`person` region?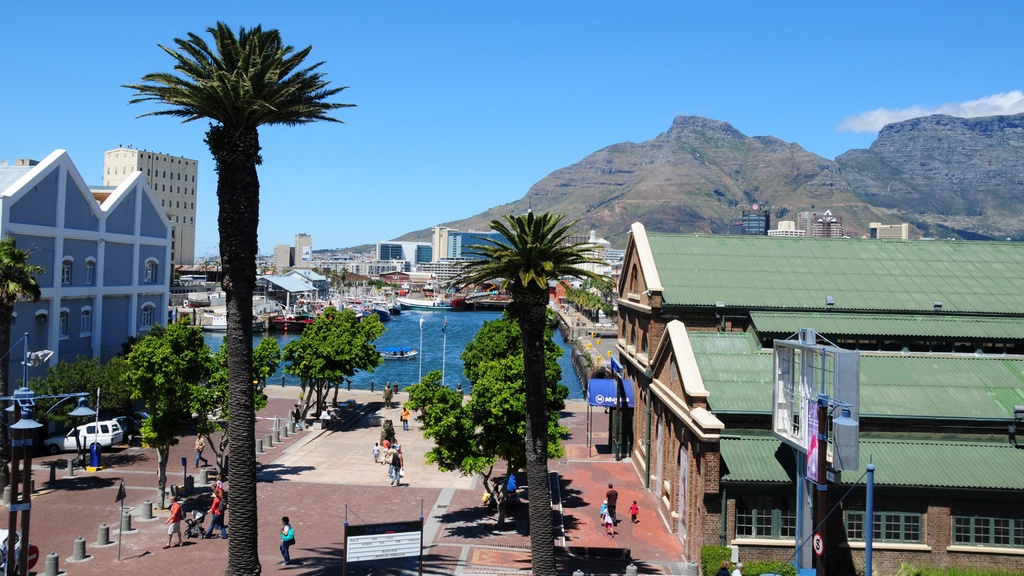
left=381, top=382, right=392, bottom=411
